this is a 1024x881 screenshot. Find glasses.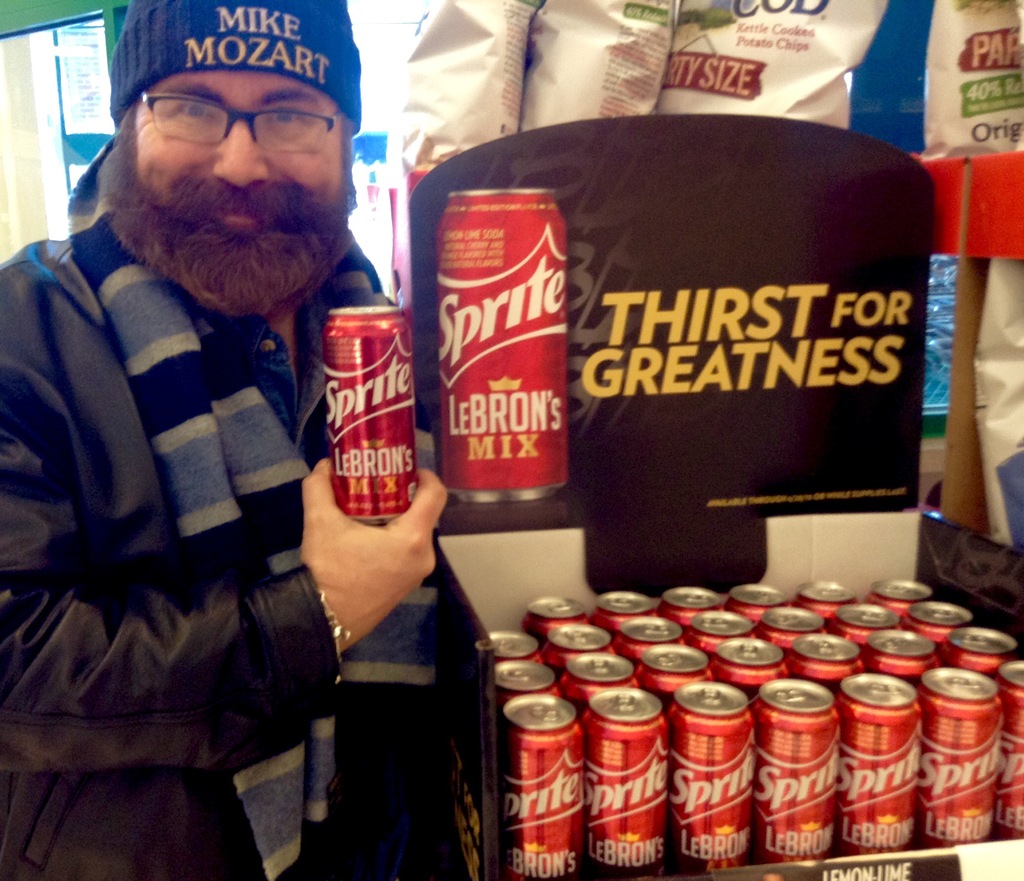
Bounding box: locate(138, 92, 340, 156).
